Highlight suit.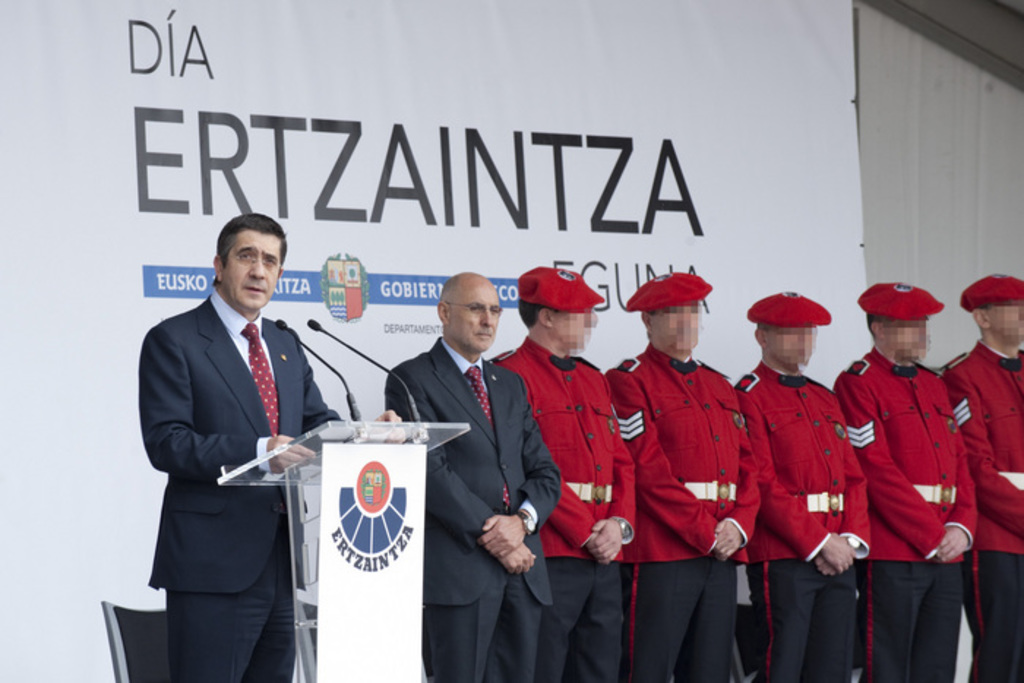
Highlighted region: <bbox>597, 345, 764, 682</bbox>.
